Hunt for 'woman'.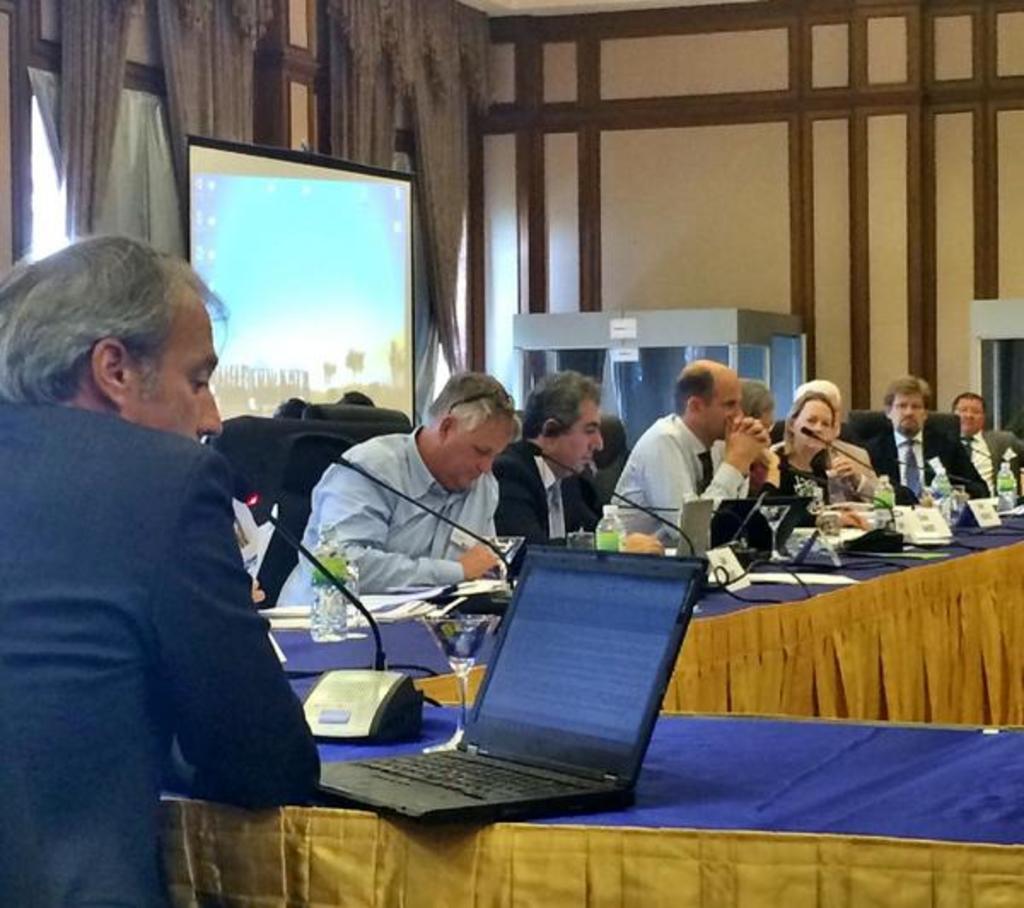
Hunted down at <box>758,389,869,529</box>.
